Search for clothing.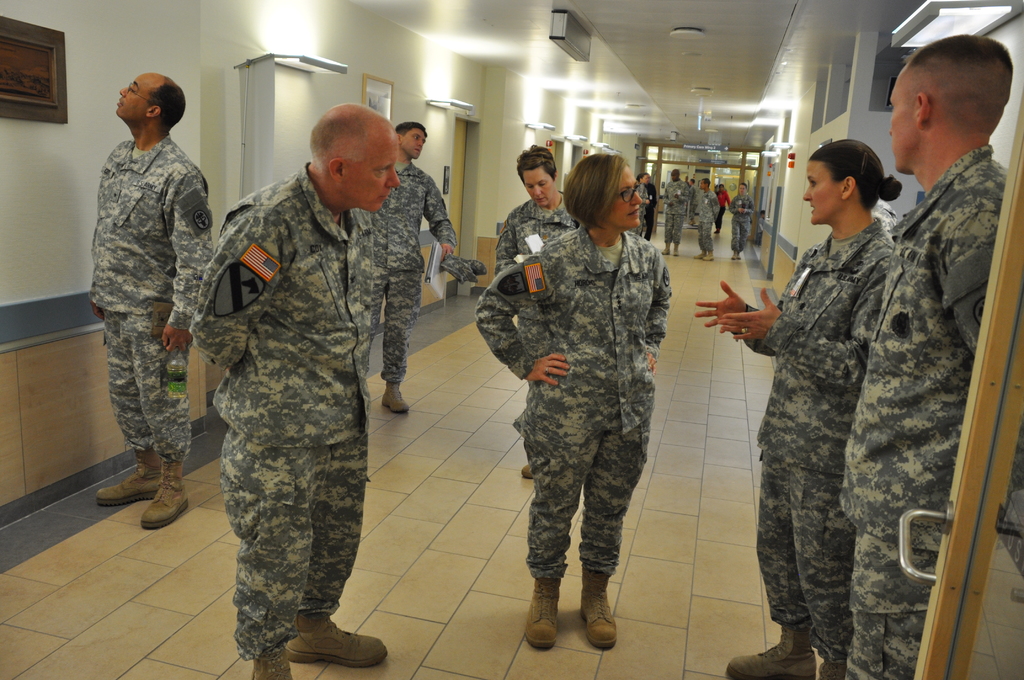
Found at bbox=[221, 426, 364, 661].
